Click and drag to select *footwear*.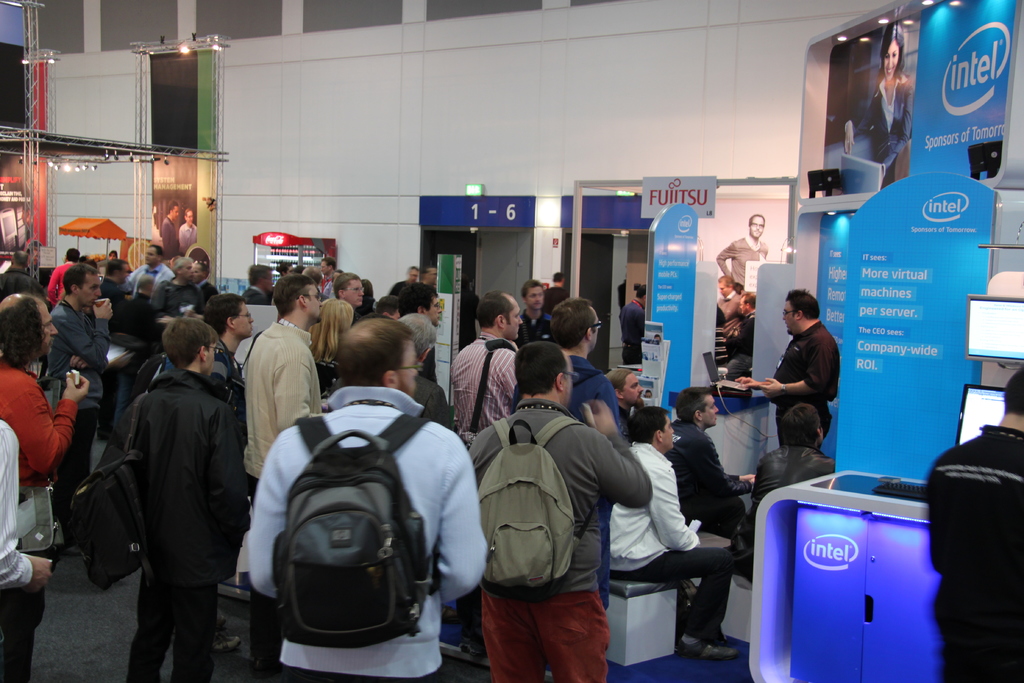
Selection: Rect(214, 624, 241, 654).
